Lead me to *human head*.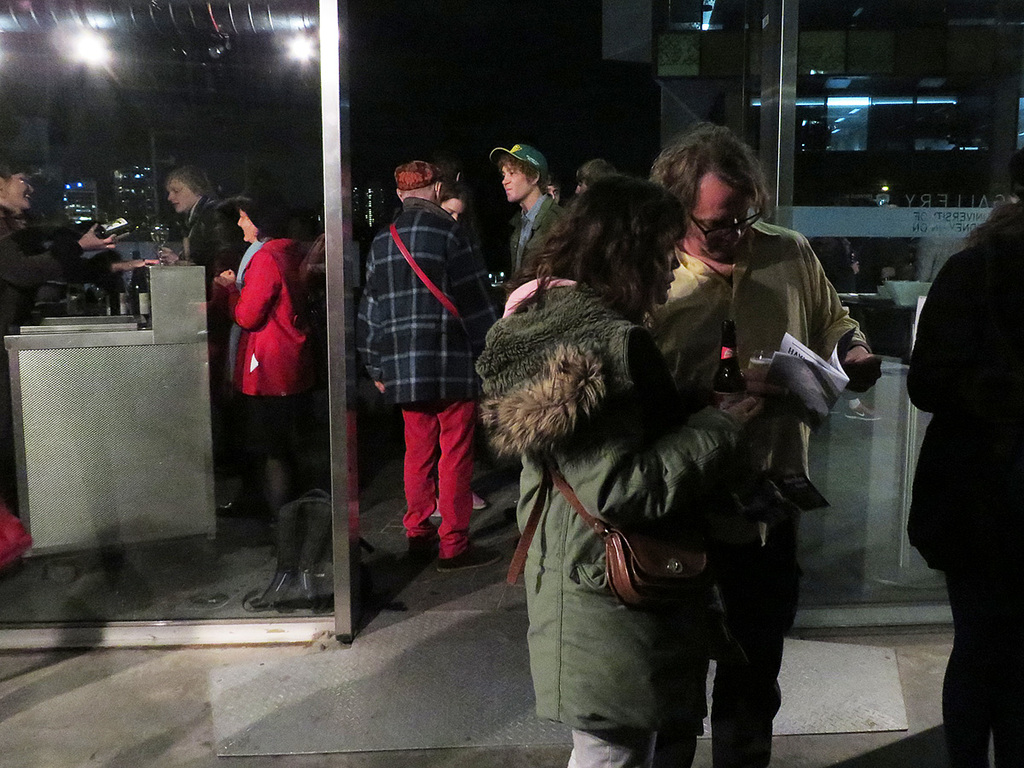
Lead to region(491, 141, 548, 205).
